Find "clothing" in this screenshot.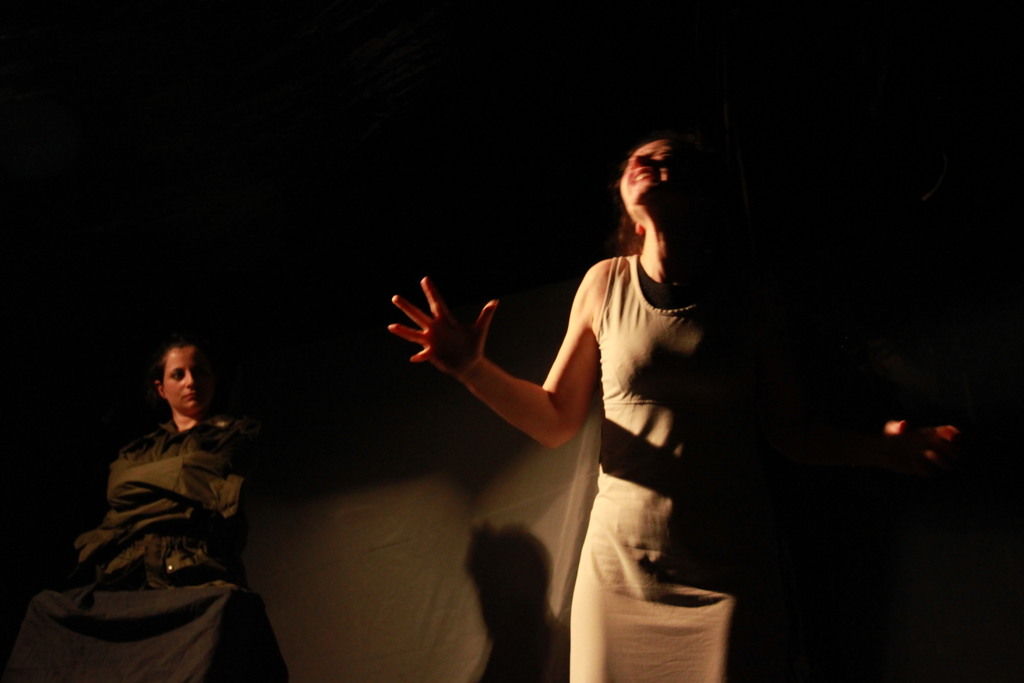
The bounding box for "clothing" is x1=563 y1=251 x2=755 y2=682.
